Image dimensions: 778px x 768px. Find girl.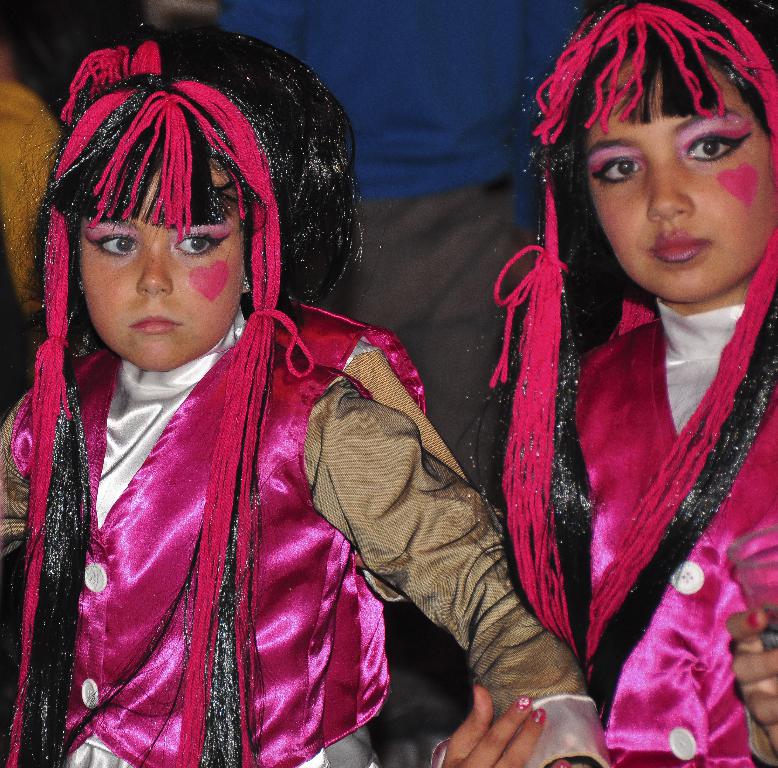
pyautogui.locateOnScreen(0, 28, 605, 767).
